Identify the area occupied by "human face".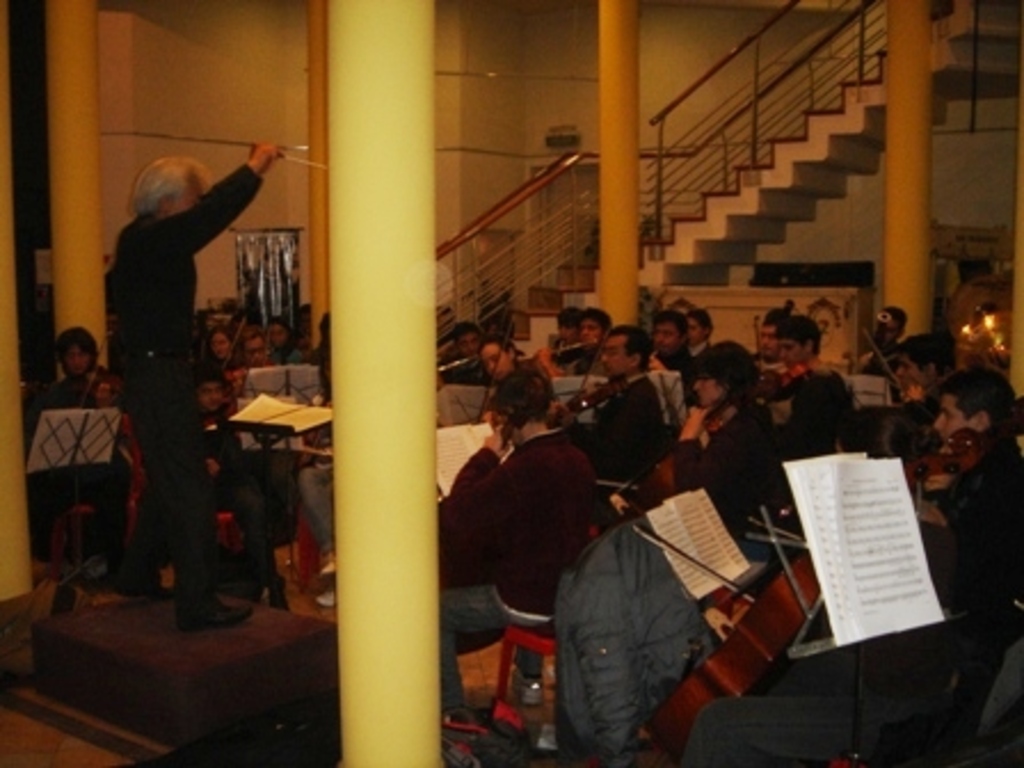
Area: bbox=[485, 343, 512, 375].
